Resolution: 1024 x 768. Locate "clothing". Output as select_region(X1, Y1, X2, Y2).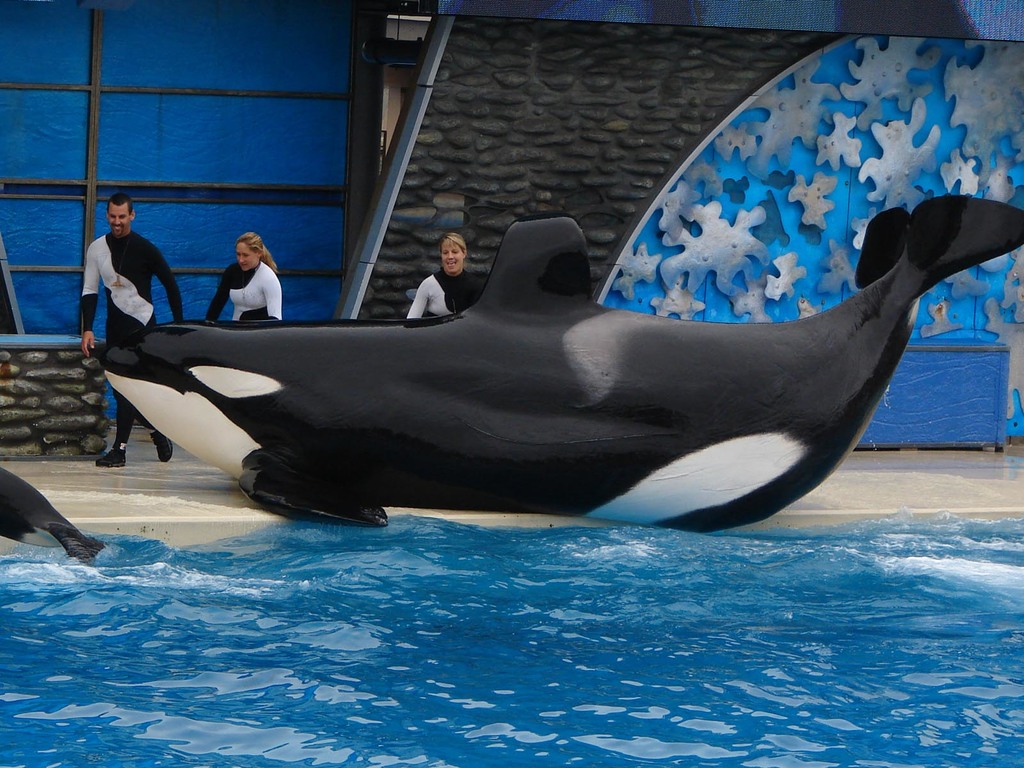
select_region(81, 233, 188, 447).
